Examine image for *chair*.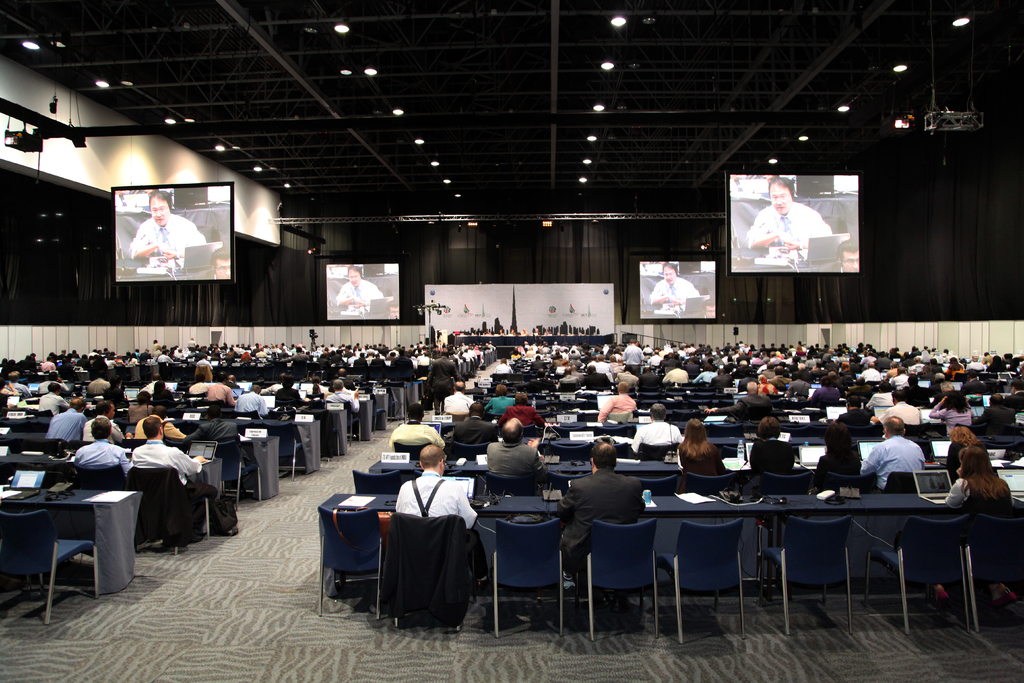
Examination result: <box>262,420,309,473</box>.
